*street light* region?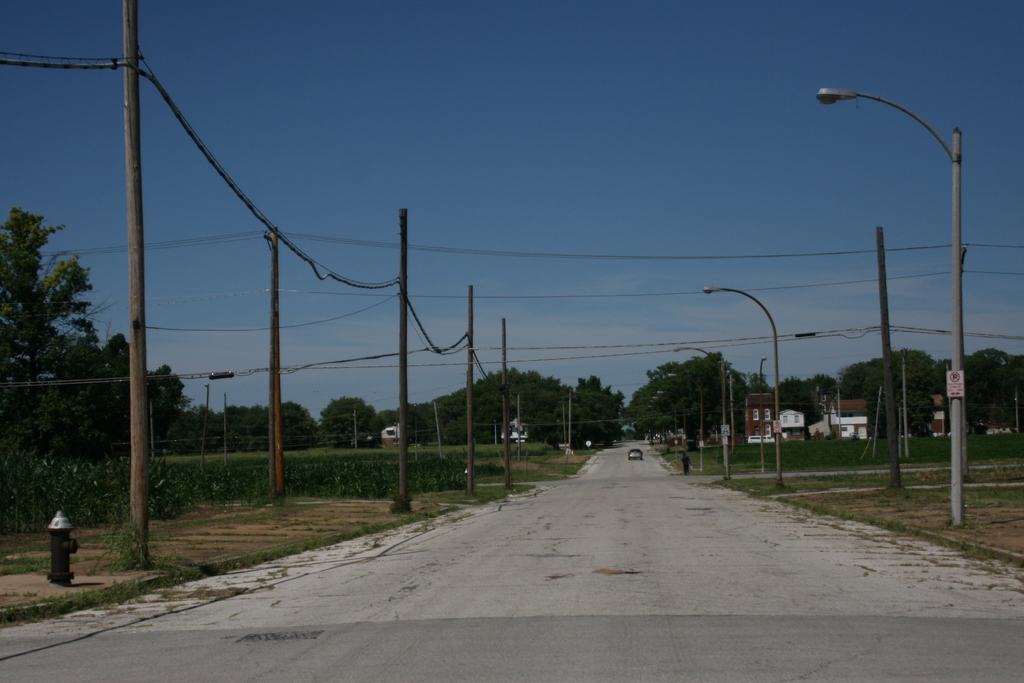
(x1=669, y1=347, x2=730, y2=479)
